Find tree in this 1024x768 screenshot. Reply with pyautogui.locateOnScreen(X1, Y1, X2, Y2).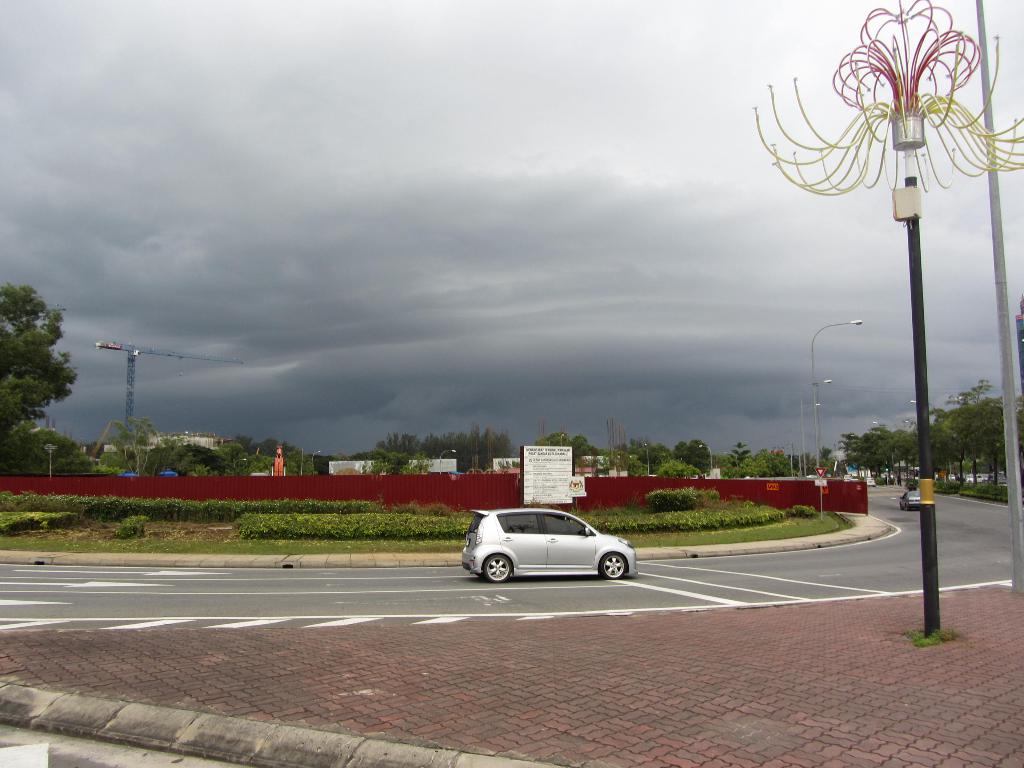
pyautogui.locateOnScreen(655, 461, 704, 487).
